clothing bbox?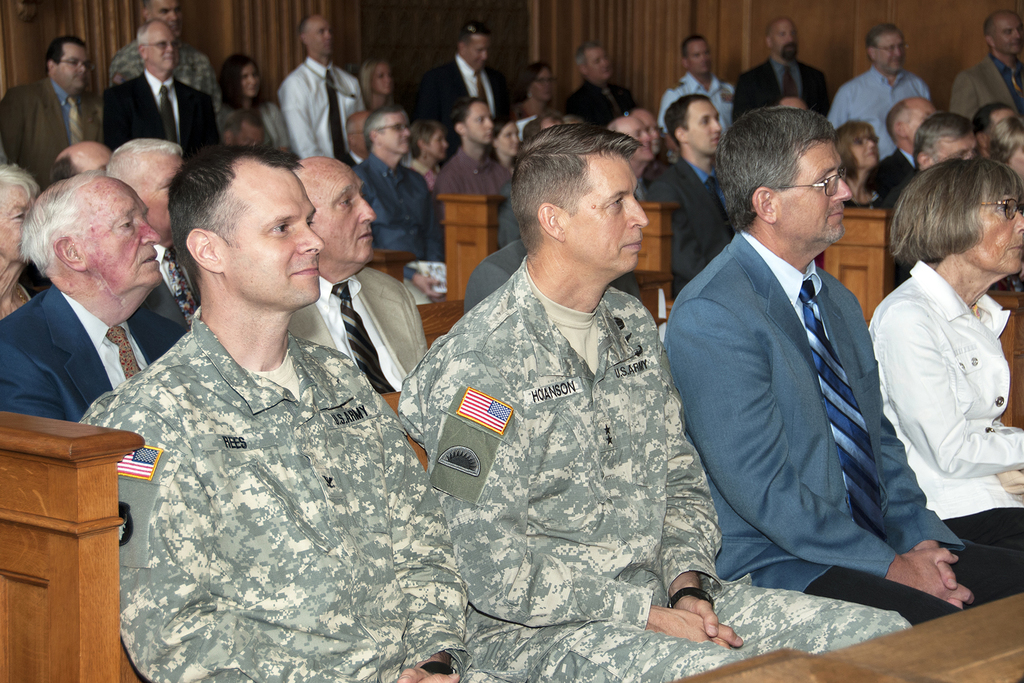
box(128, 246, 208, 354)
